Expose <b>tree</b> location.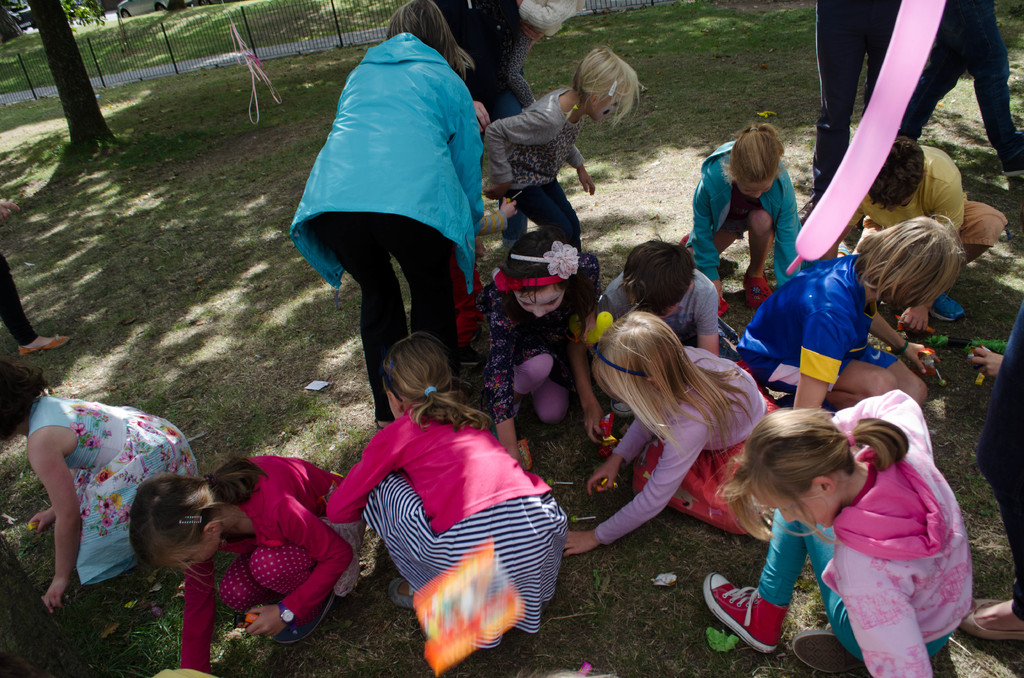
Exposed at (x1=27, y1=0, x2=112, y2=152).
